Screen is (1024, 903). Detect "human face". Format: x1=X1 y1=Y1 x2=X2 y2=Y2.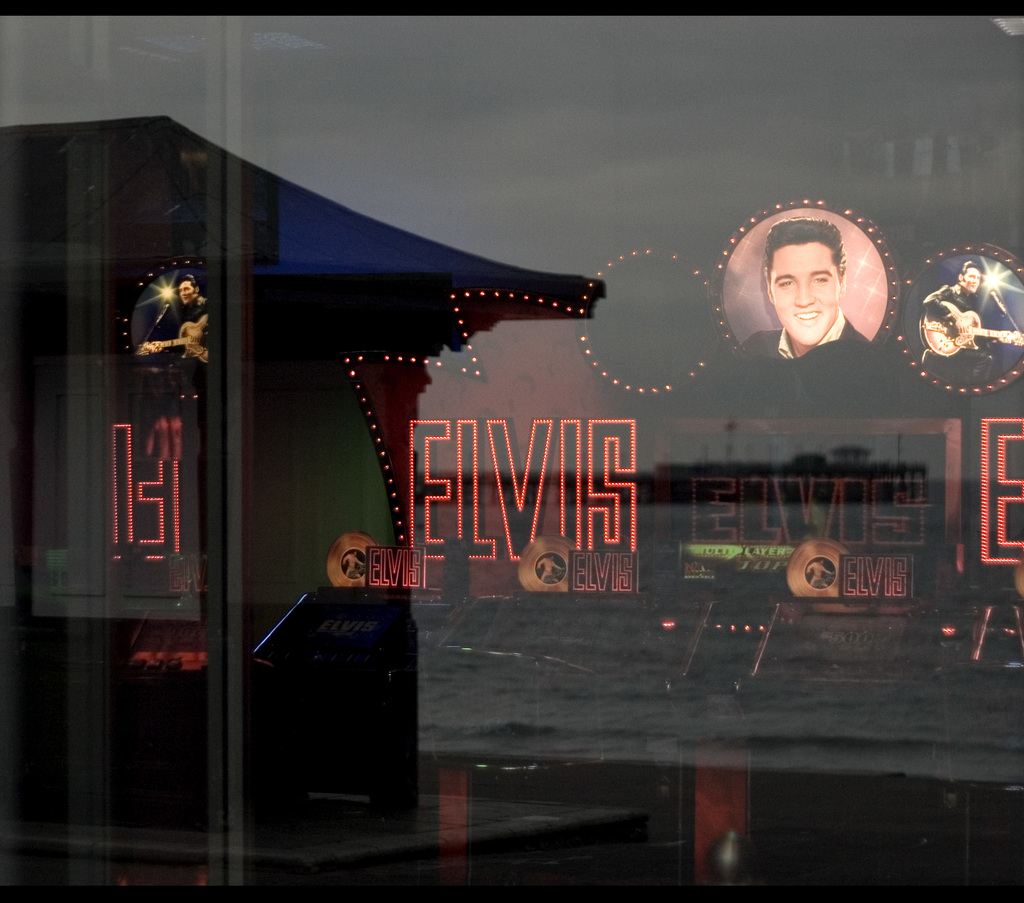
x1=178 y1=283 x2=195 y2=301.
